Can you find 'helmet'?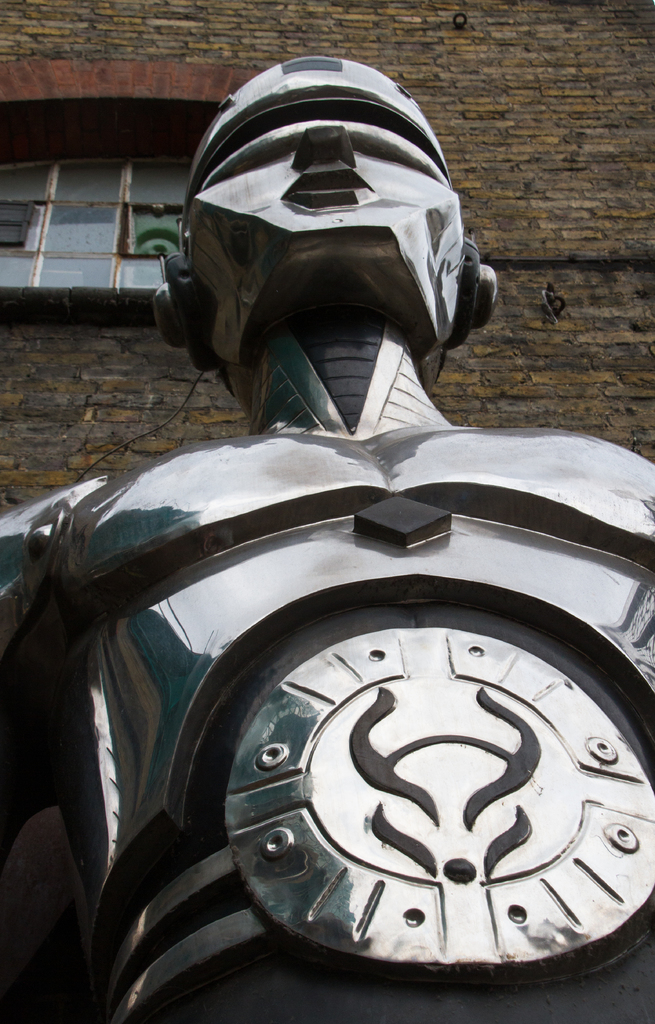
Yes, bounding box: bbox(189, 54, 445, 188).
